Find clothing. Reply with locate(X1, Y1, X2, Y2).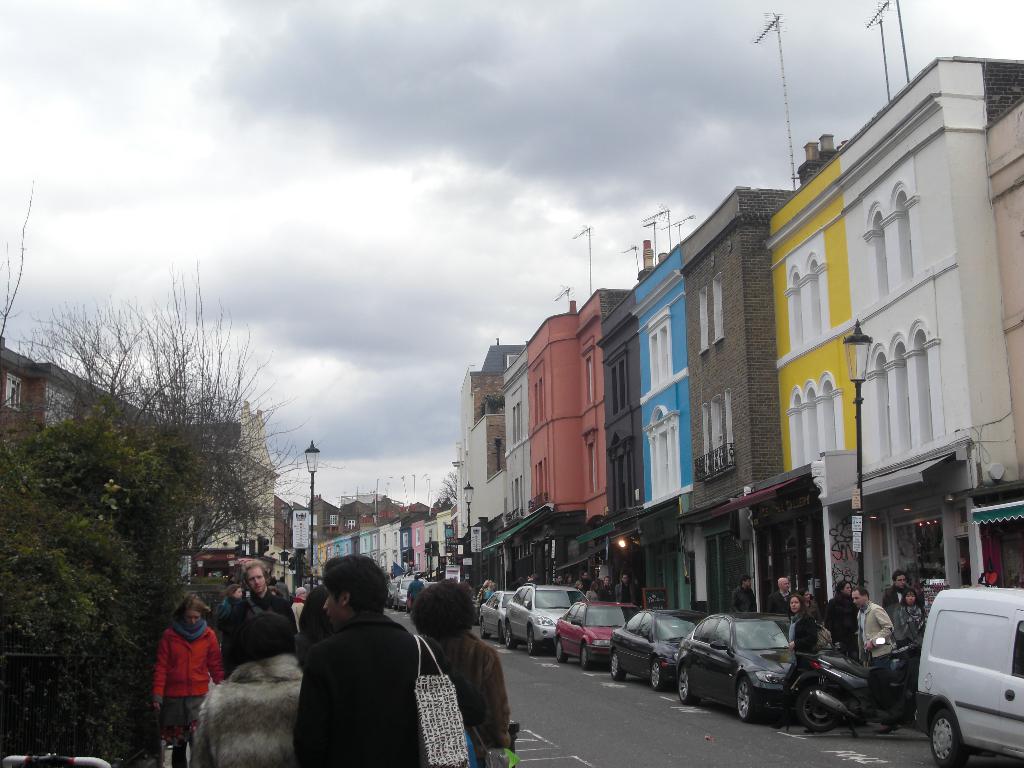
locate(216, 589, 244, 624).
